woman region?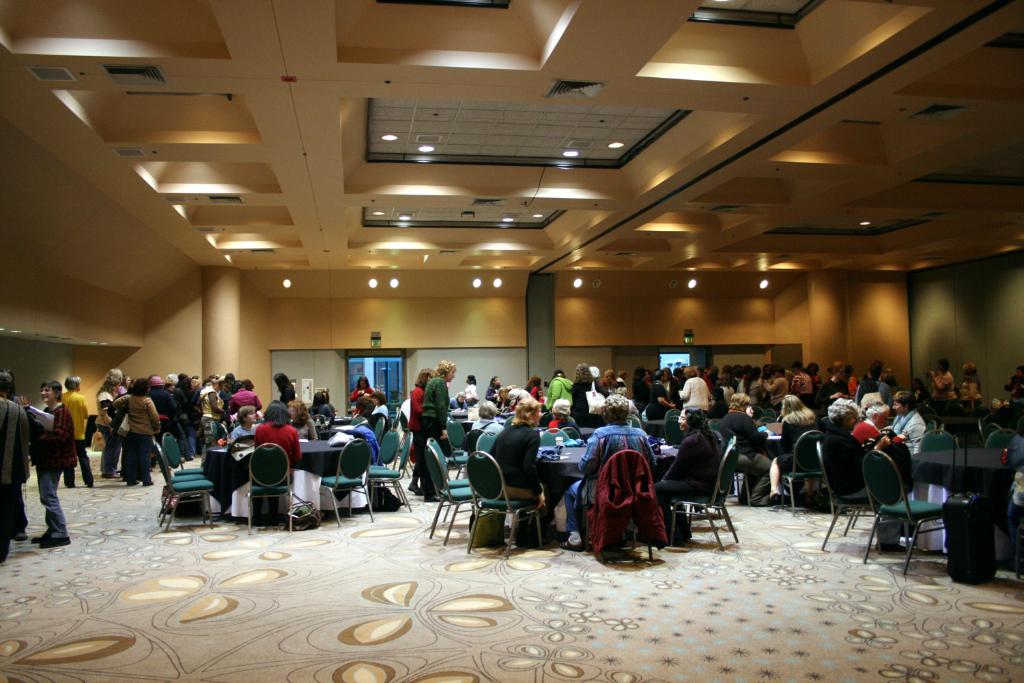
{"x1": 255, "y1": 400, "x2": 302, "y2": 524}
